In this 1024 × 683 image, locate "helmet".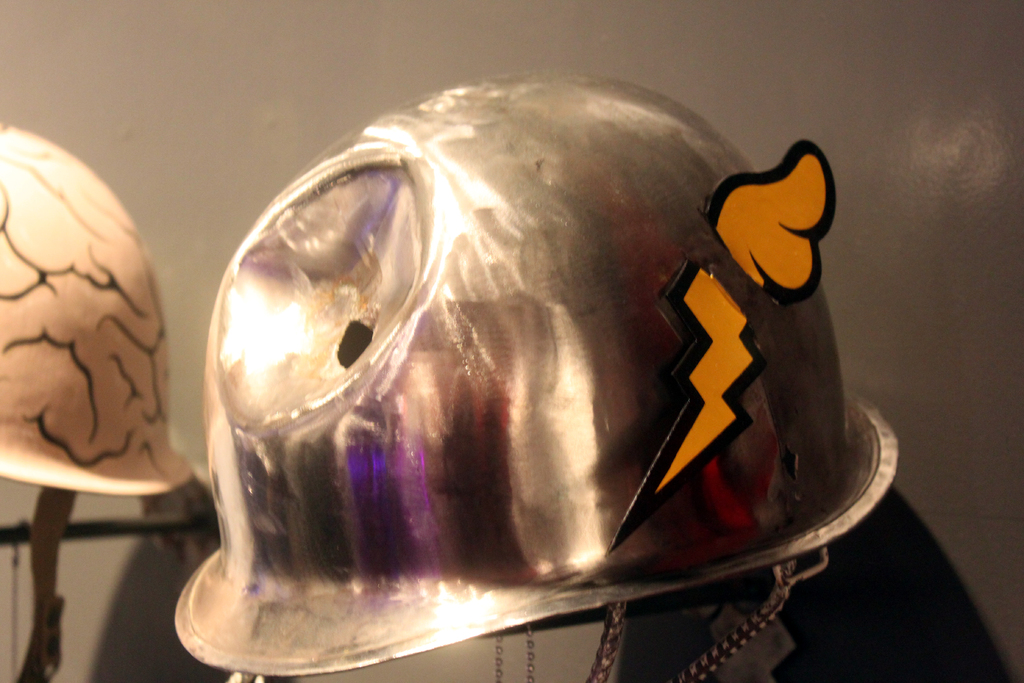
Bounding box: box=[0, 119, 192, 500].
